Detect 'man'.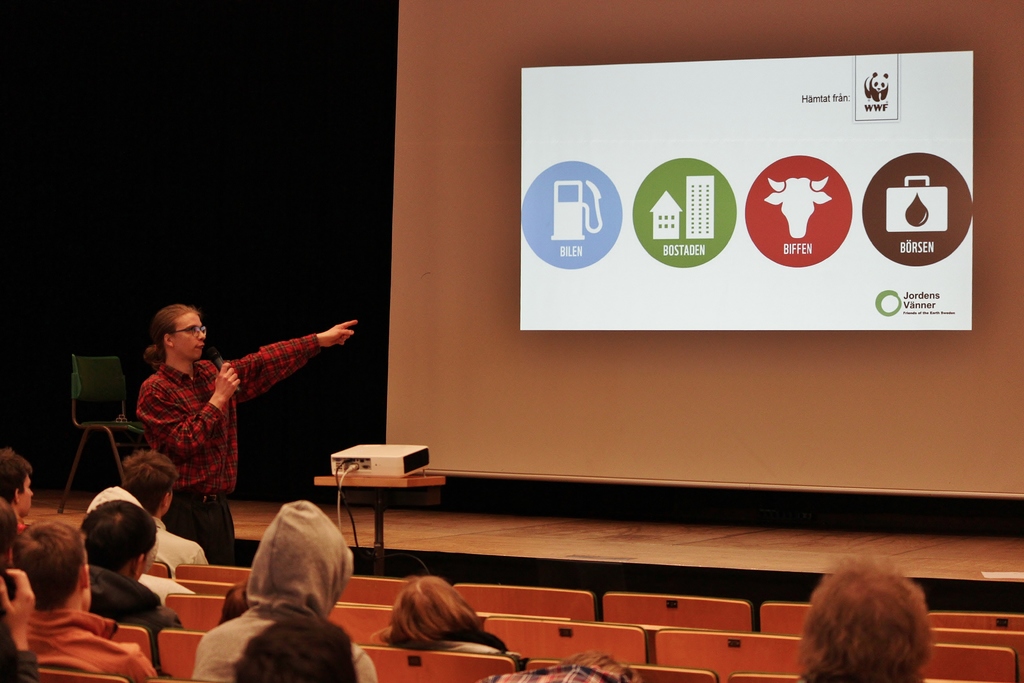
Detected at {"left": 117, "top": 450, "right": 209, "bottom": 569}.
